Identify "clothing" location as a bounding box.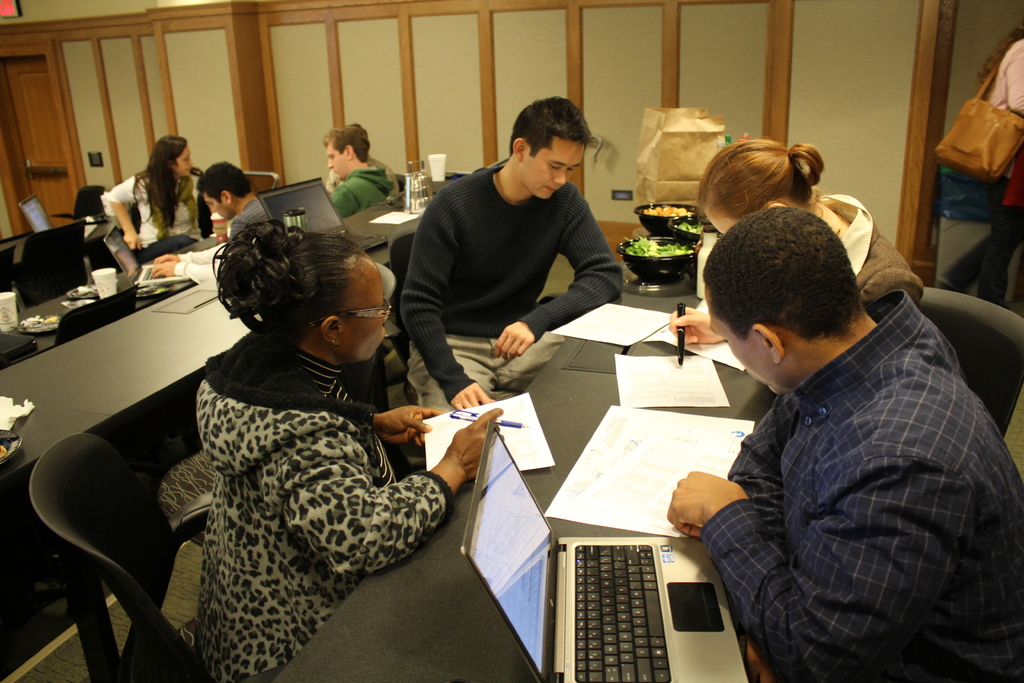
{"x1": 324, "y1": 164, "x2": 397, "y2": 219}.
